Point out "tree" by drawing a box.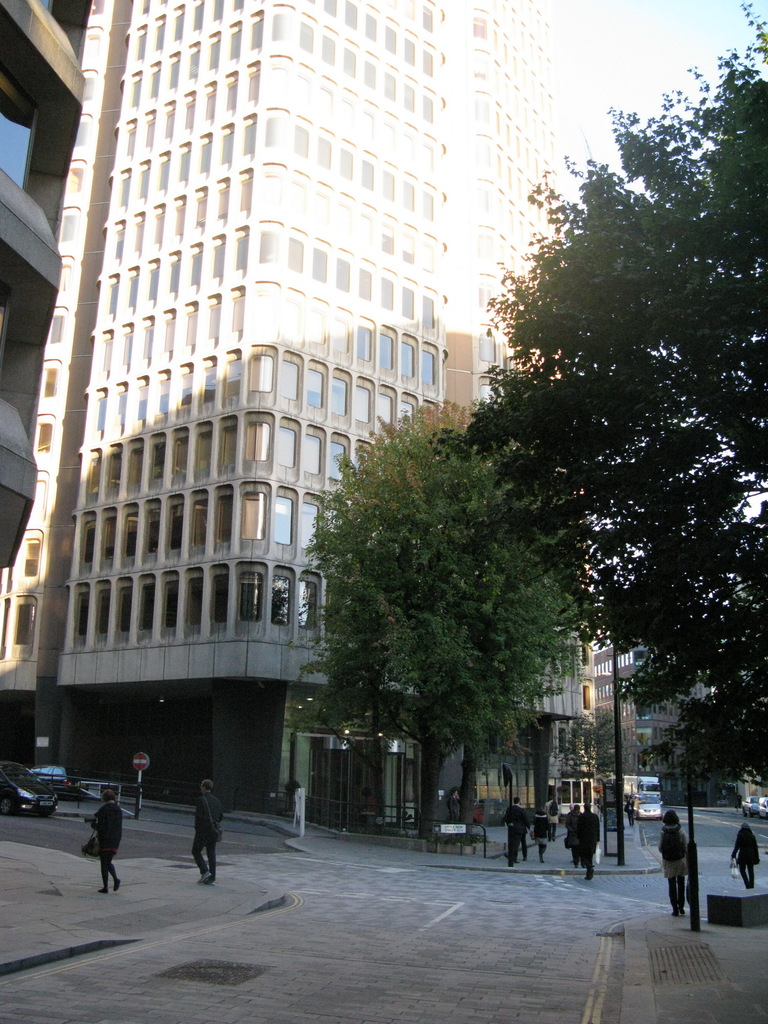
{"left": 429, "top": 0, "right": 767, "bottom": 791}.
